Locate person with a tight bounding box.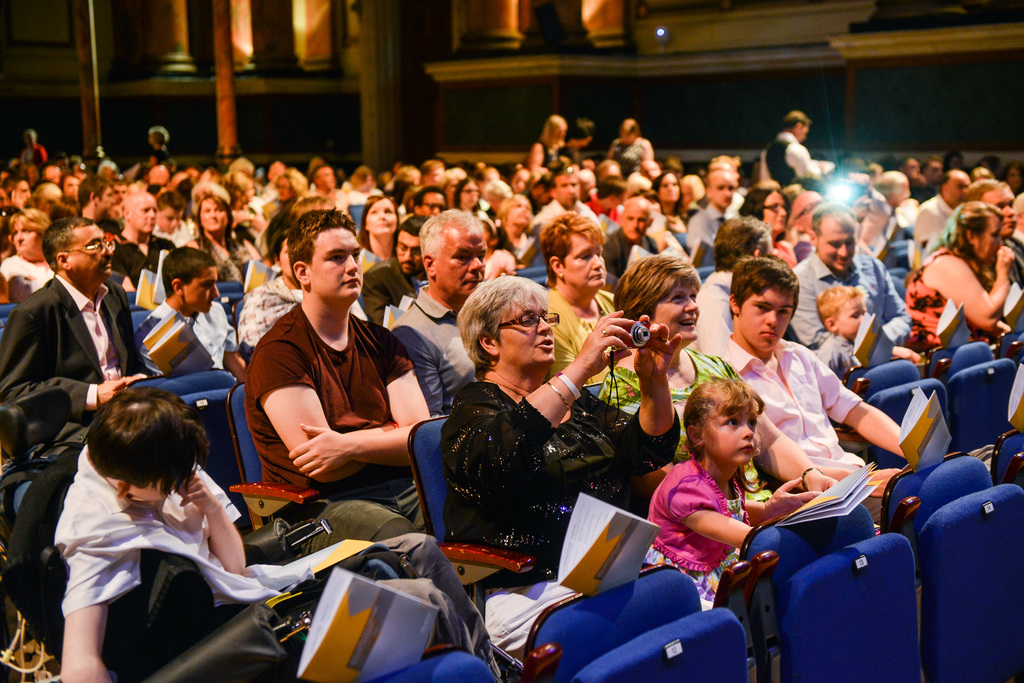
0 176 20 211.
